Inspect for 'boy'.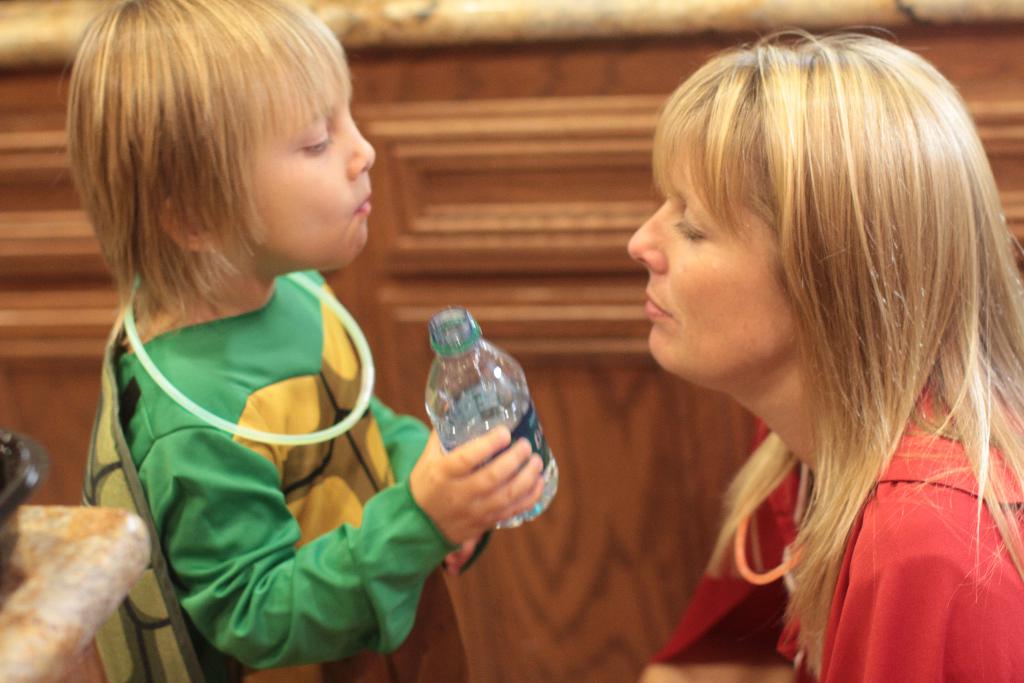
Inspection: 84 0 551 682.
